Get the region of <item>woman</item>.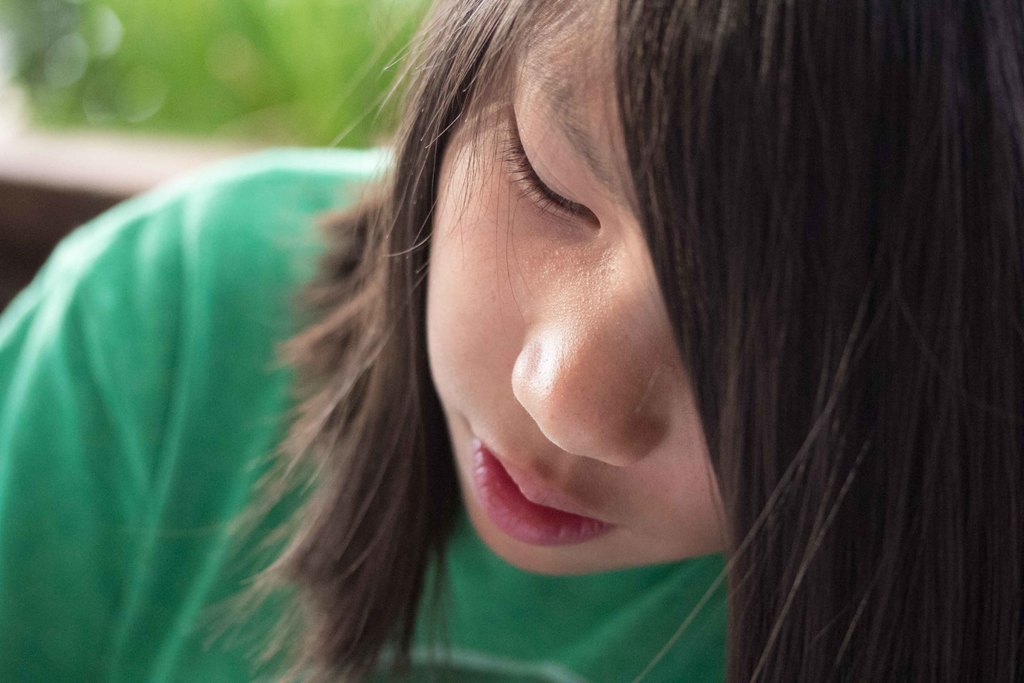
129, 0, 940, 674.
